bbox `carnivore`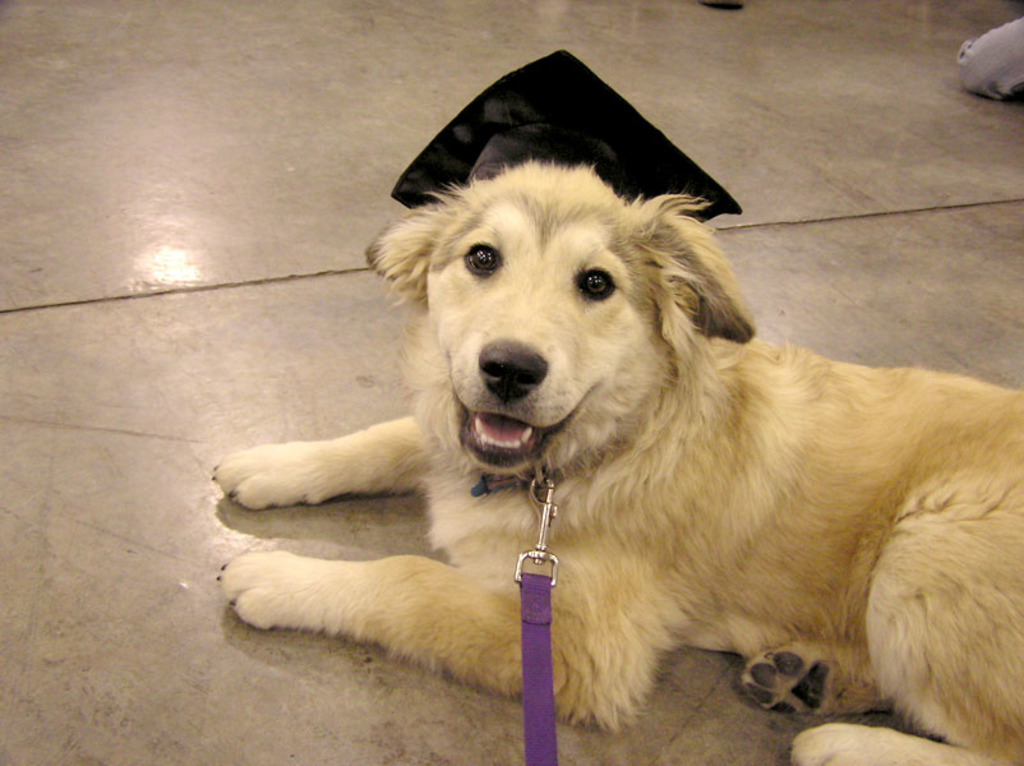
box=[185, 138, 1023, 765]
